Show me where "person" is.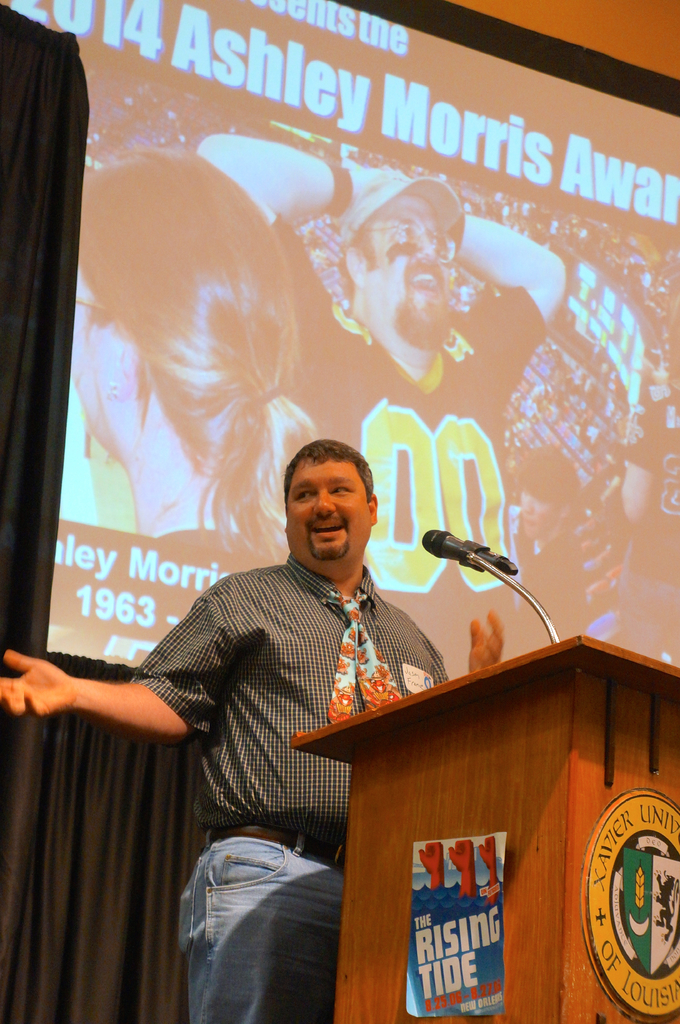
"person" is at BBox(199, 150, 566, 669).
